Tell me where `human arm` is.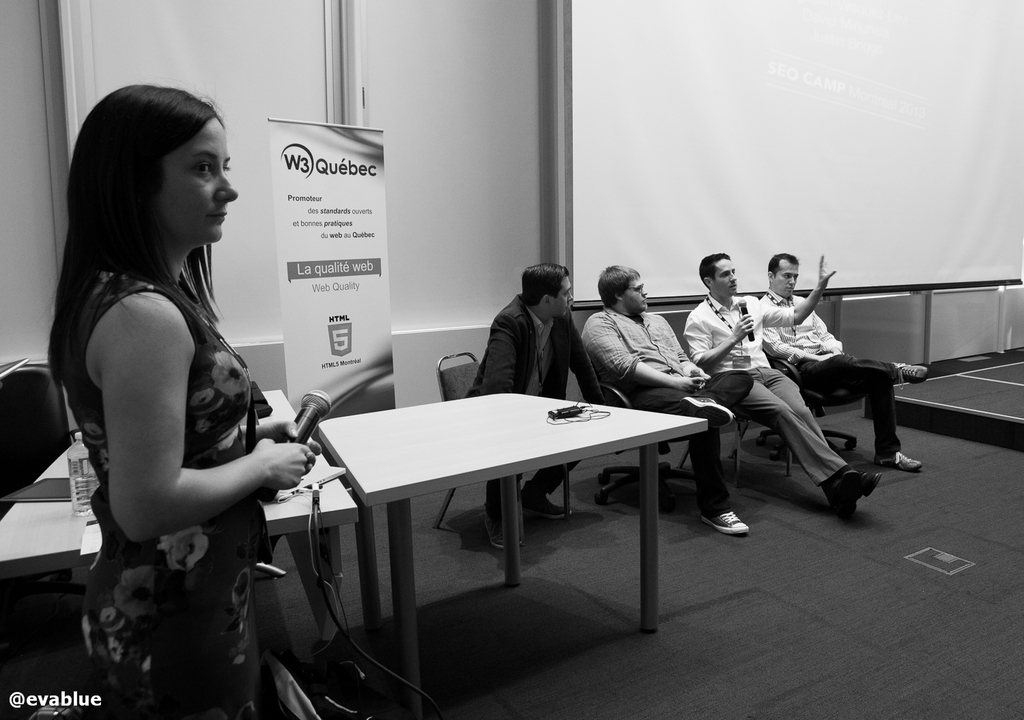
`human arm` is at (x1=582, y1=312, x2=713, y2=395).
